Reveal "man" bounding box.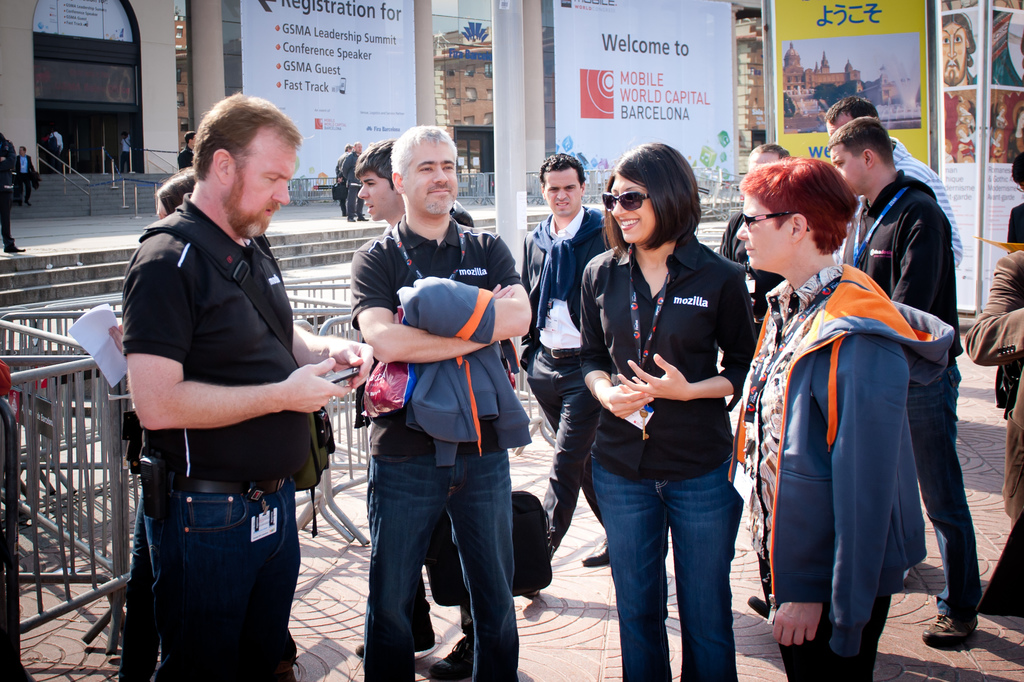
Revealed: box=[823, 113, 982, 646].
